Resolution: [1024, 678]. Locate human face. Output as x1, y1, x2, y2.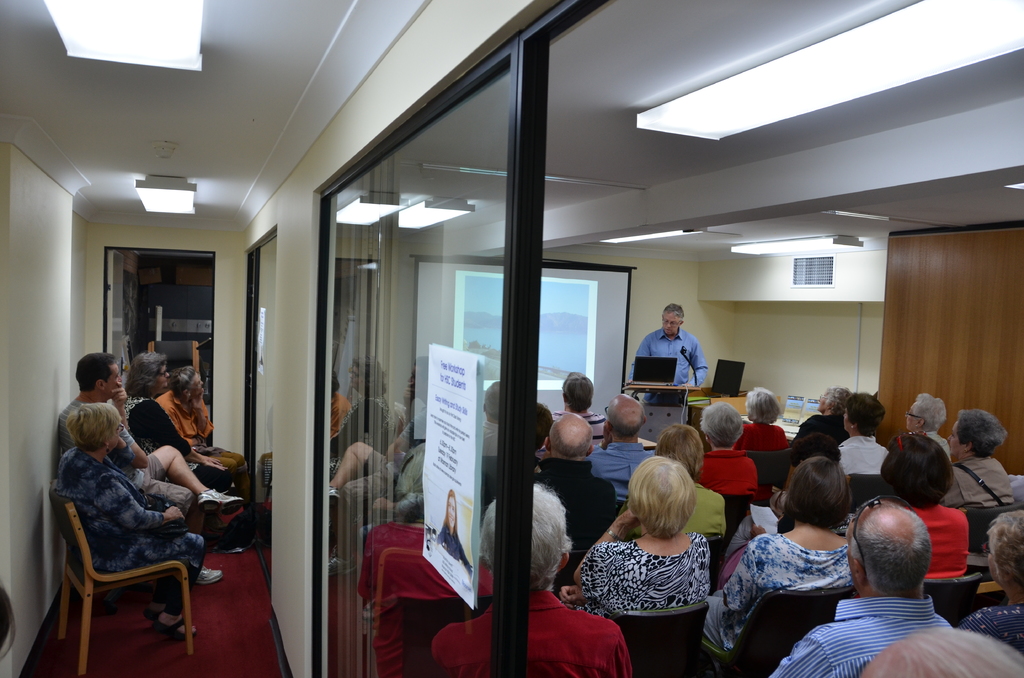
984, 551, 1002, 581.
